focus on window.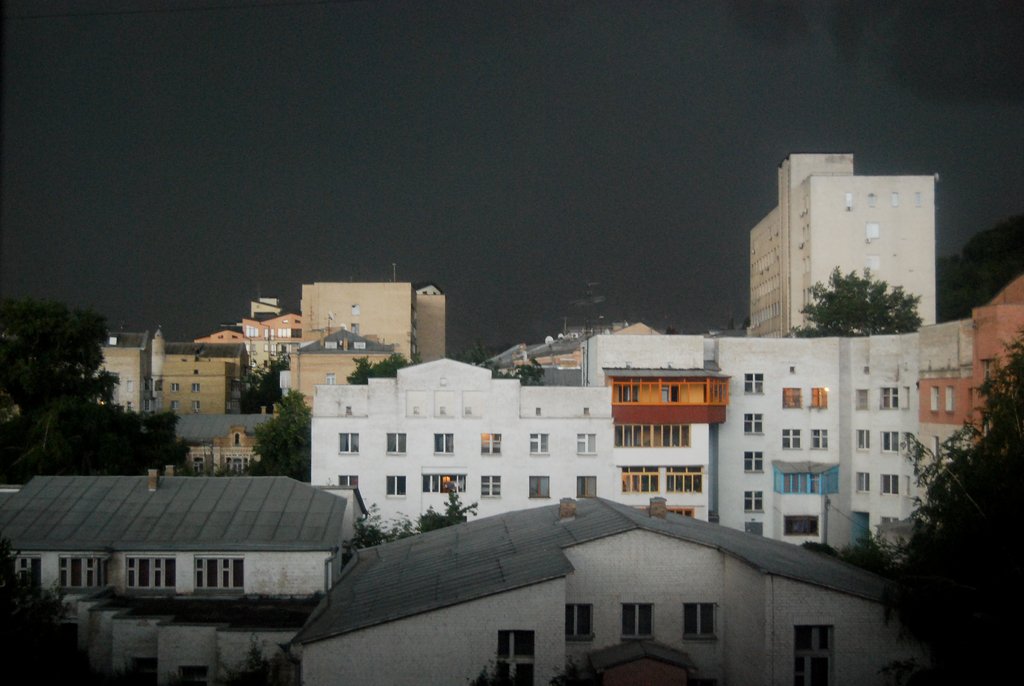
Focused at (x1=879, y1=478, x2=899, y2=495).
